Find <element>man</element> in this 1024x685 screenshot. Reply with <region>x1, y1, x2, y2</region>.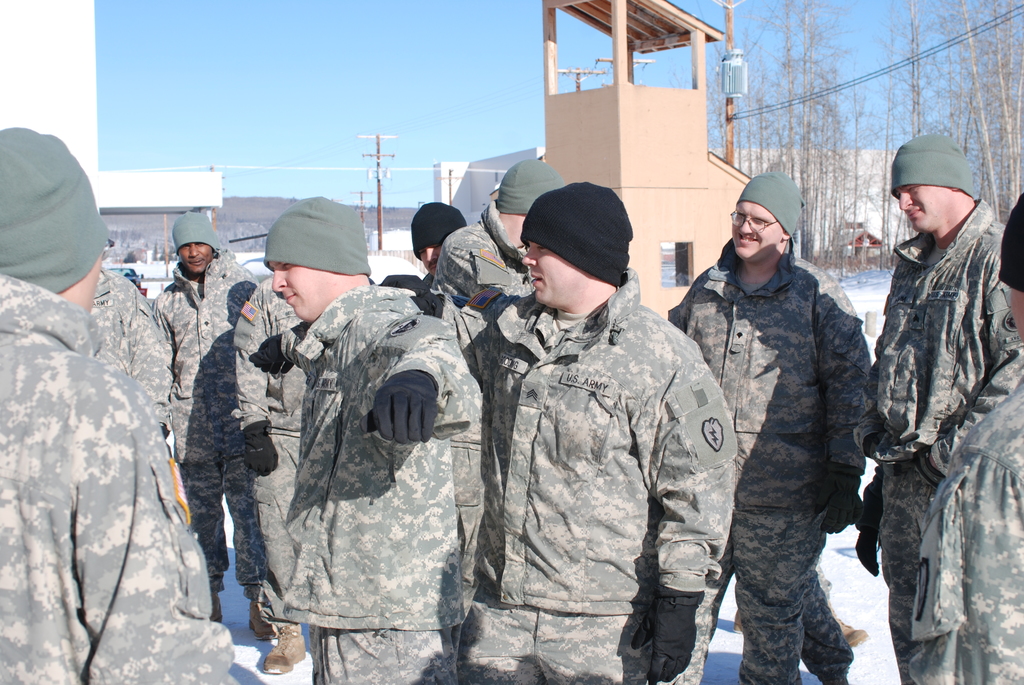
<region>876, 127, 1023, 684</region>.
